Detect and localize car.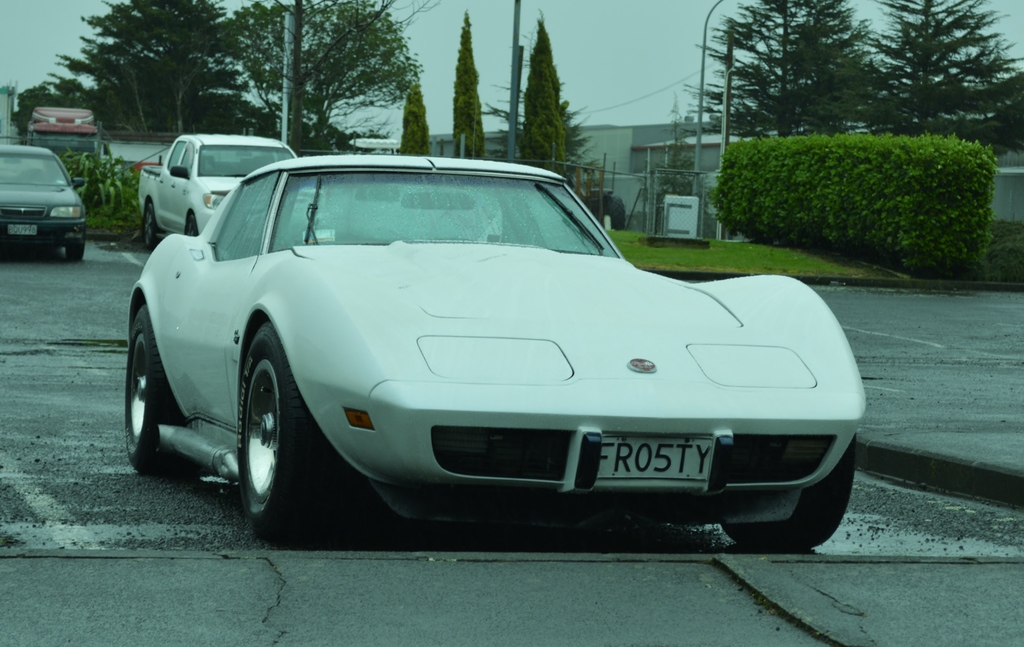
Localized at Rect(92, 150, 848, 543).
